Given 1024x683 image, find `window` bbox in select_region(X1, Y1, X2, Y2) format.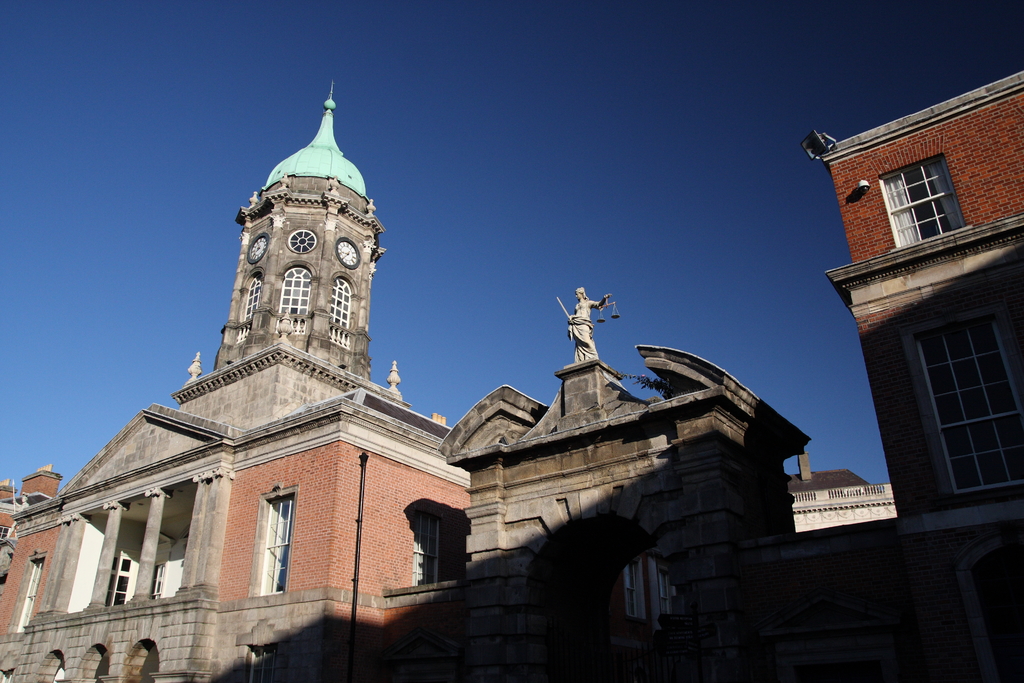
select_region(289, 226, 317, 257).
